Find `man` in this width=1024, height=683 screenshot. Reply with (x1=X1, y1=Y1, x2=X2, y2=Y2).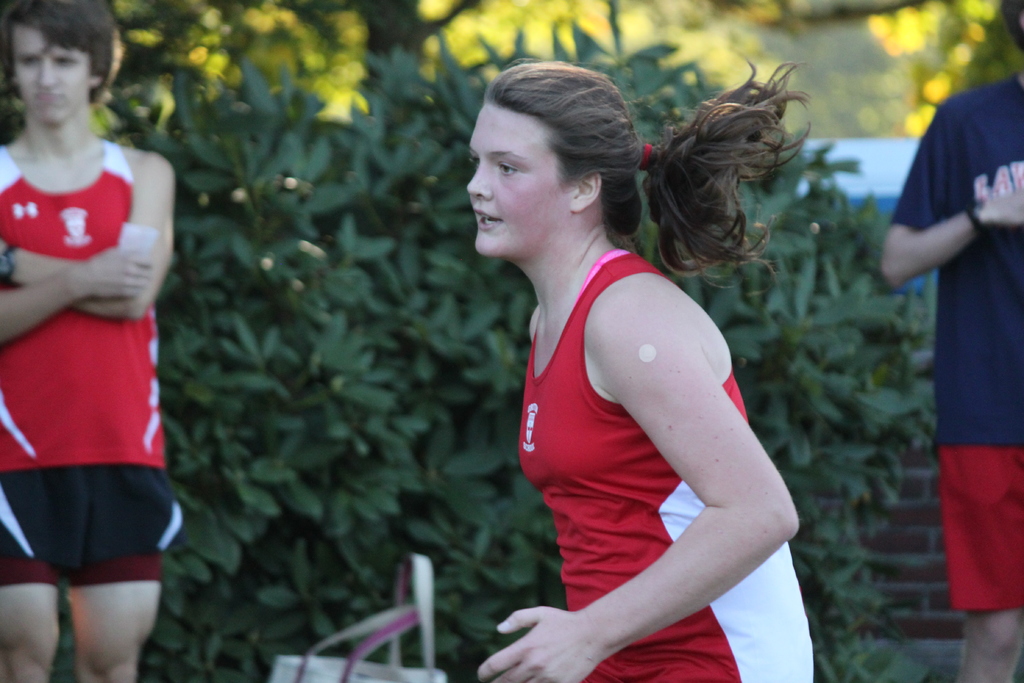
(x1=879, y1=0, x2=1023, y2=682).
